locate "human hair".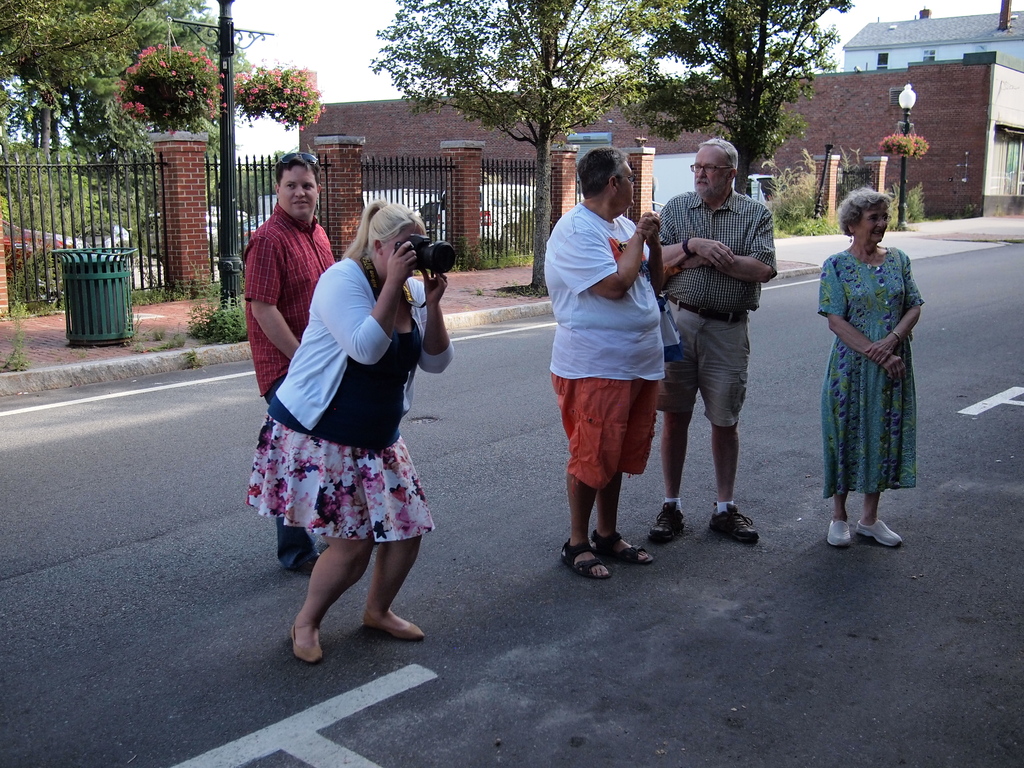
Bounding box: left=568, top=141, right=630, bottom=207.
